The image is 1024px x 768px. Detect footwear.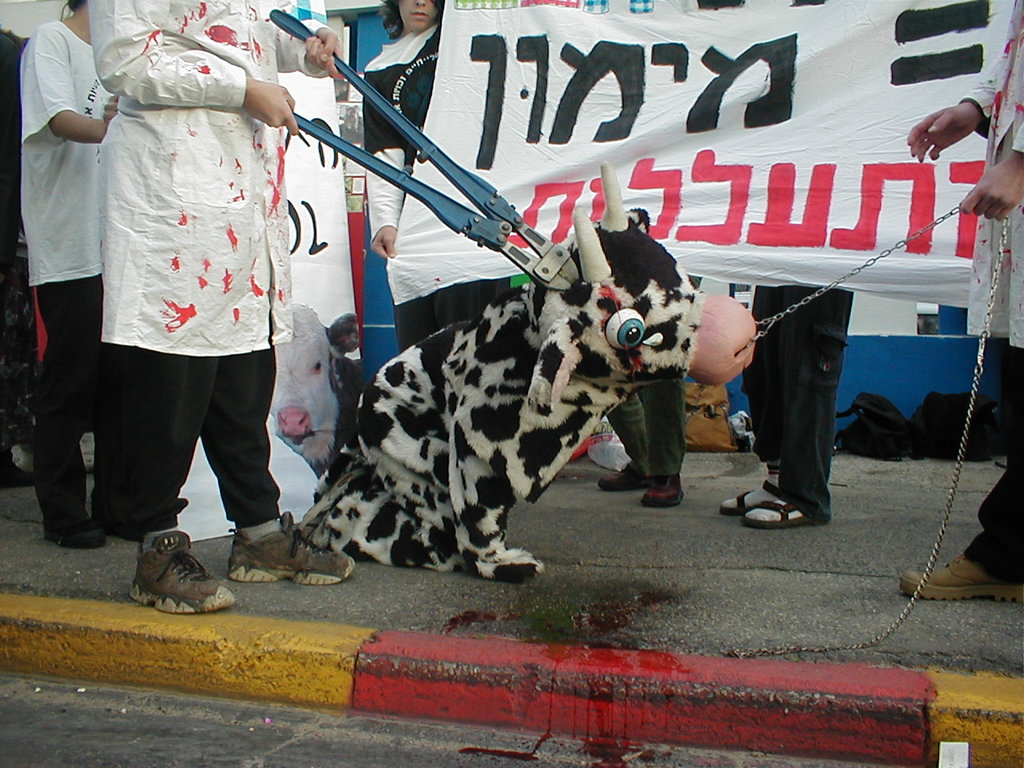
Detection: x1=639 y1=474 x2=683 y2=503.
